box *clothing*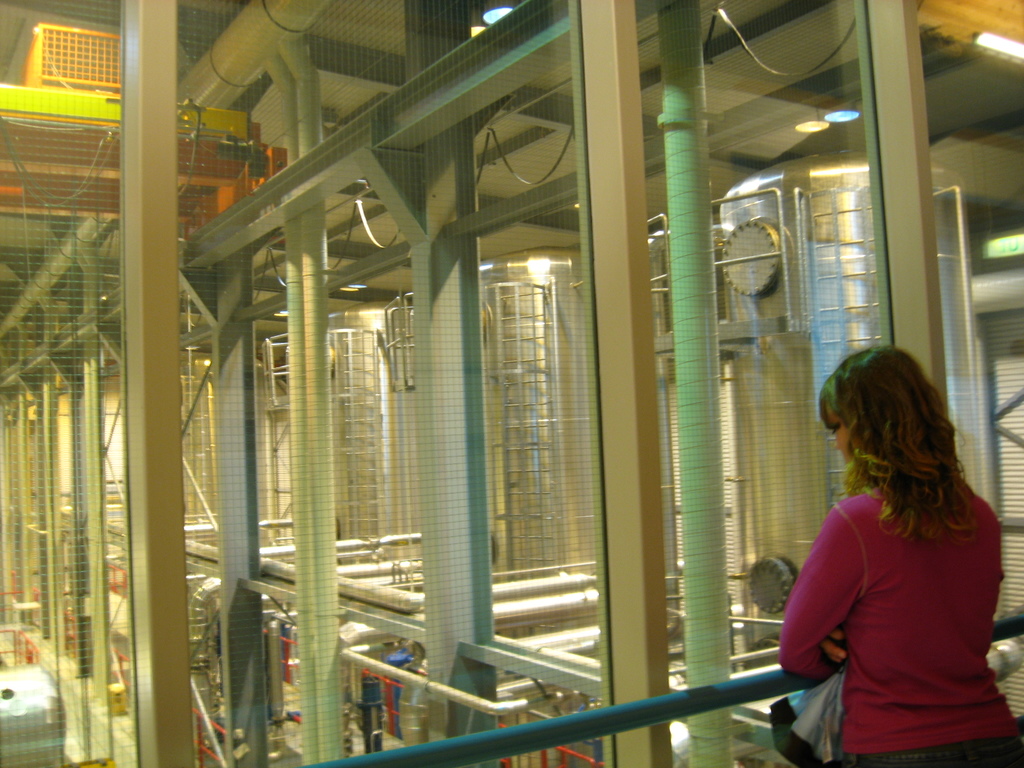
box(782, 477, 1023, 767)
